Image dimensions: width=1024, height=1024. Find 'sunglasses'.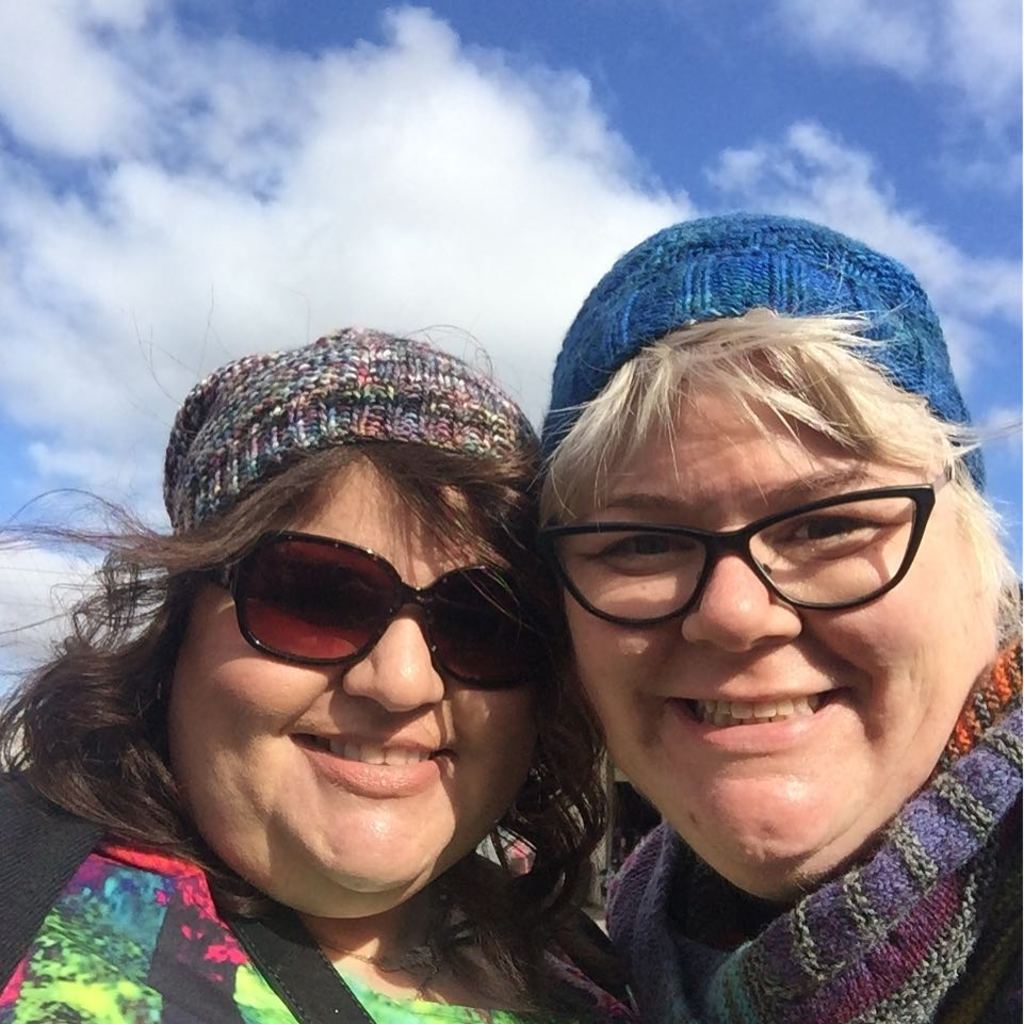
(left=164, top=530, right=562, bottom=698).
